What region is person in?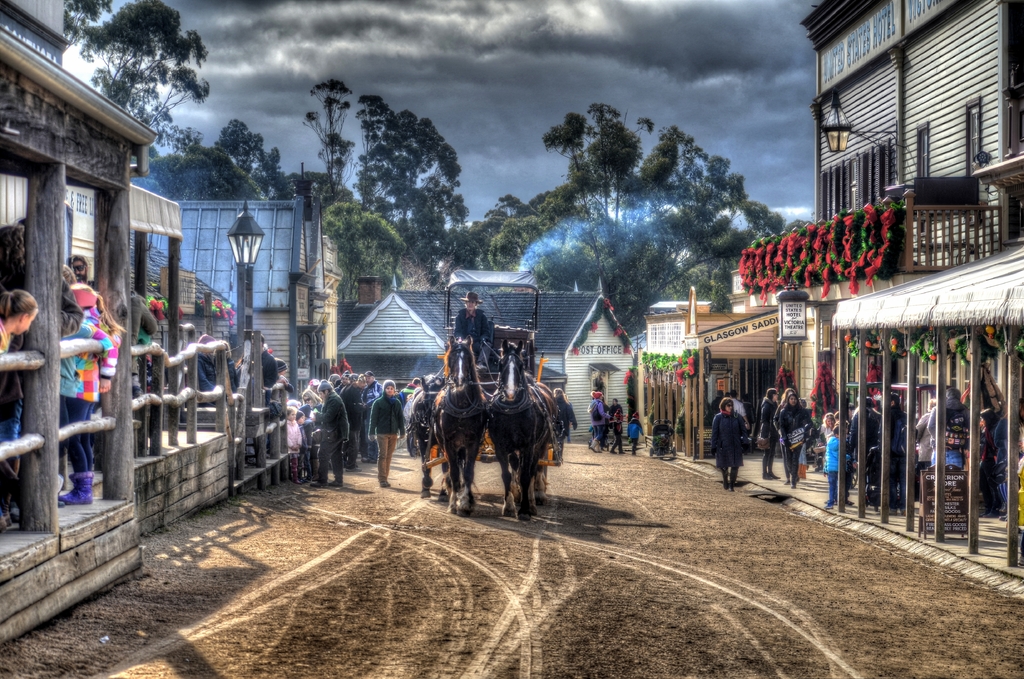
[193, 335, 244, 411].
